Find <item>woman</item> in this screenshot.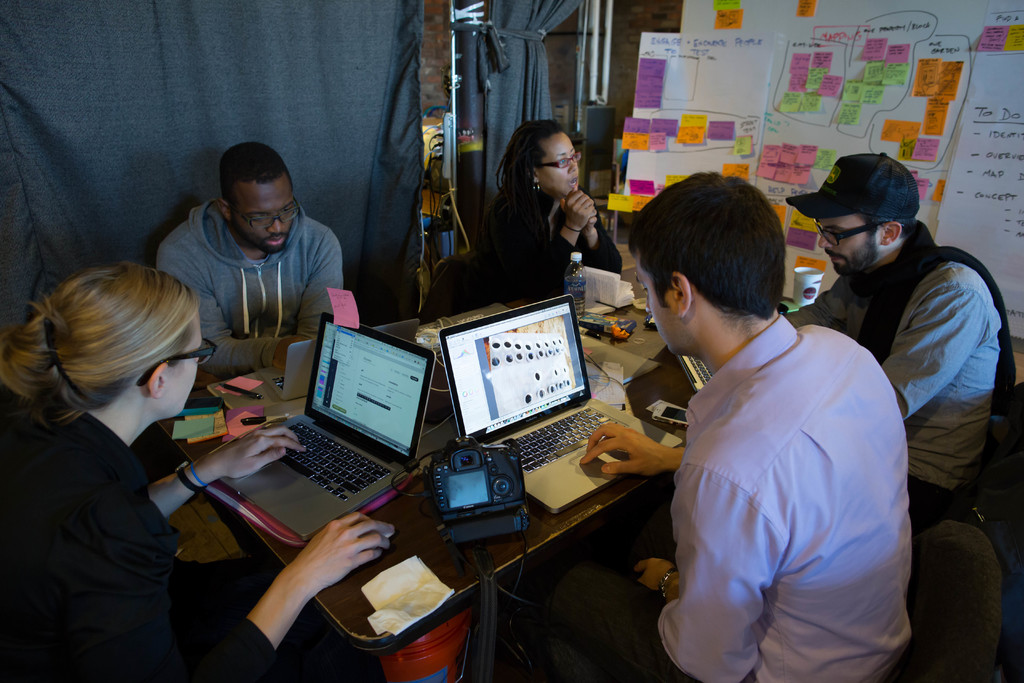
The bounding box for <item>woman</item> is <box>0,258,396,682</box>.
